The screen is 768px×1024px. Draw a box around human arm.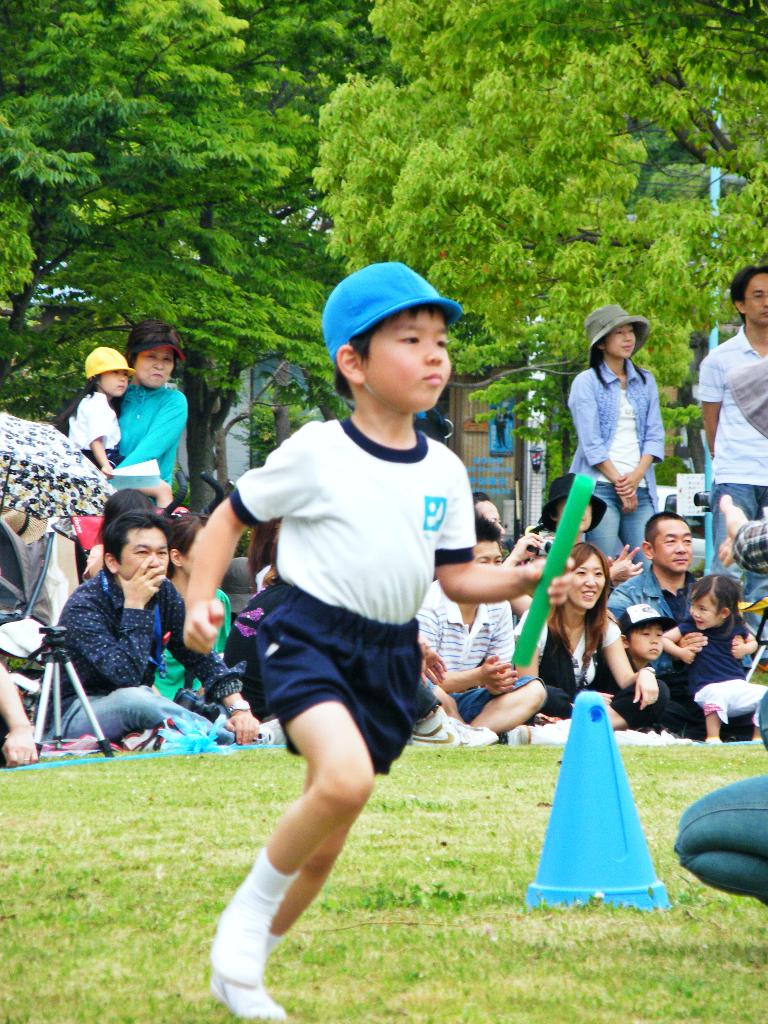
box(674, 630, 714, 657).
